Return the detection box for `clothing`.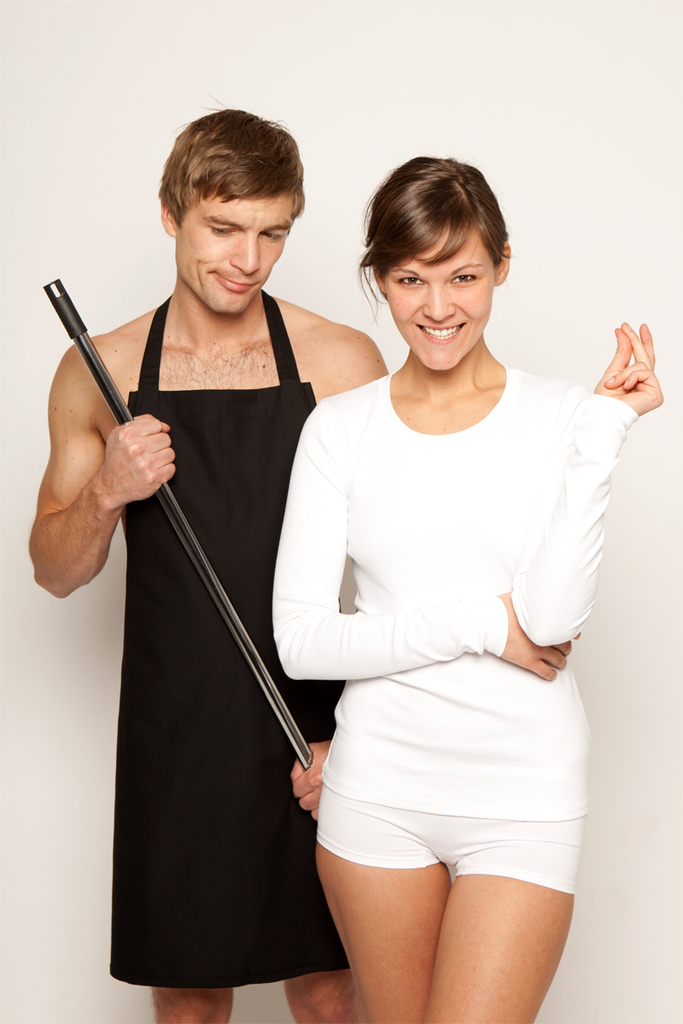
[264,352,638,903].
